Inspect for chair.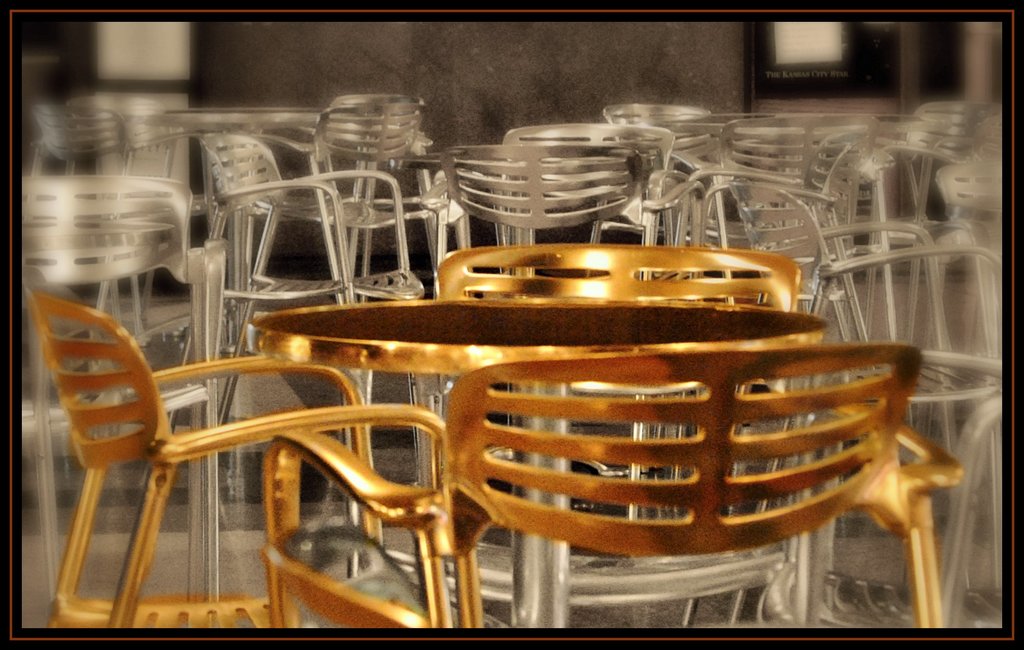
Inspection: (x1=30, y1=99, x2=229, y2=293).
